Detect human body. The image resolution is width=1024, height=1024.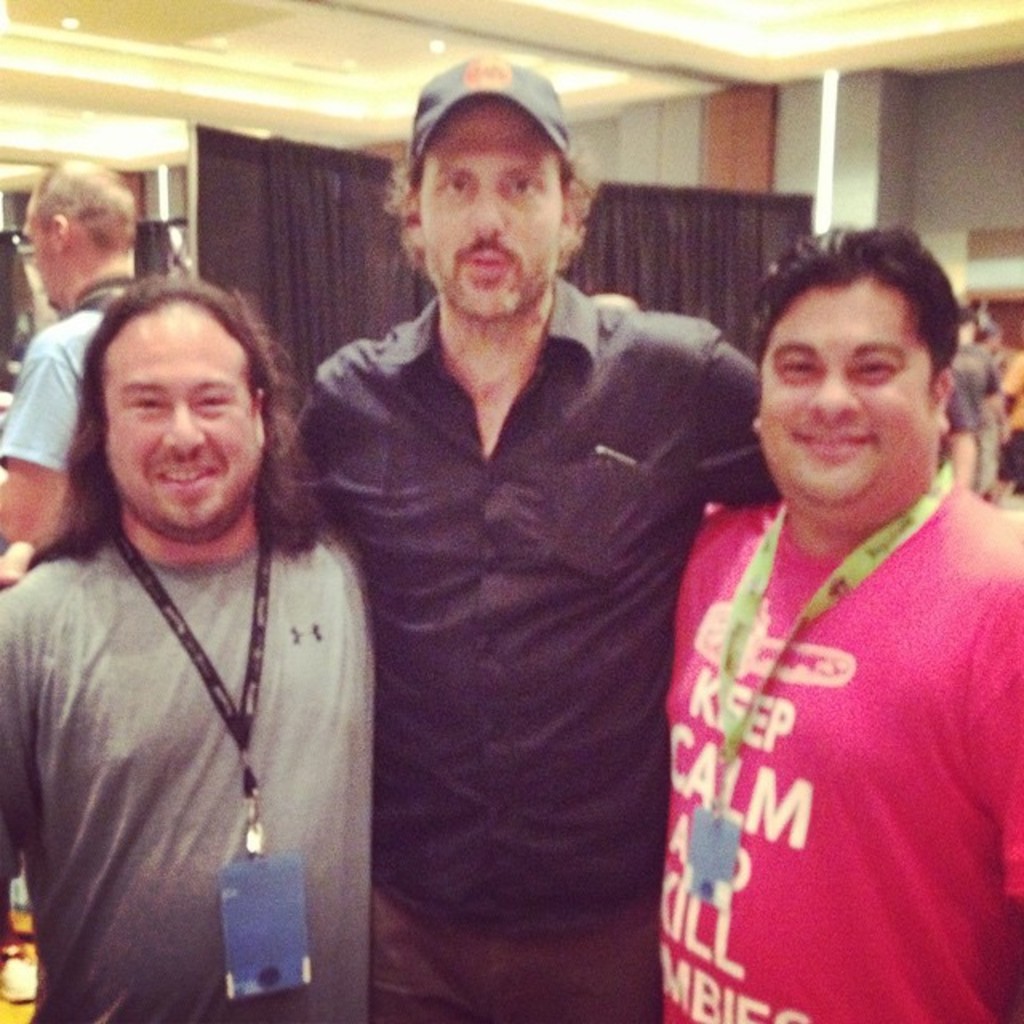
select_region(650, 261, 1010, 1023).
